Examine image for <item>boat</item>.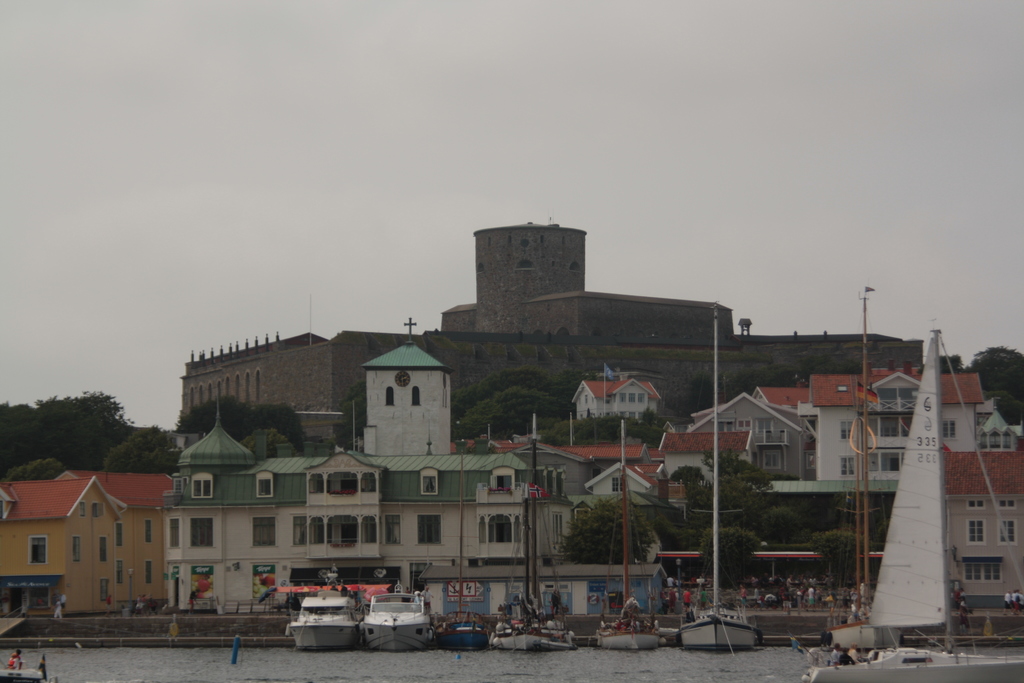
Examination result: rect(366, 587, 437, 655).
